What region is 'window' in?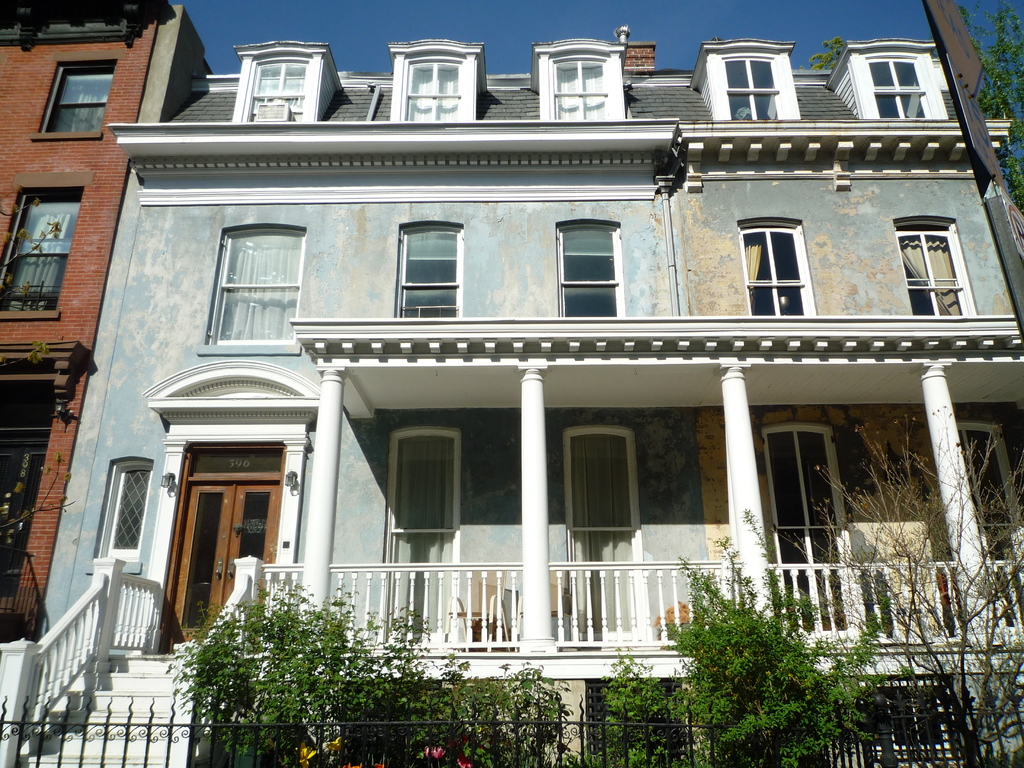
[21, 53, 115, 140].
